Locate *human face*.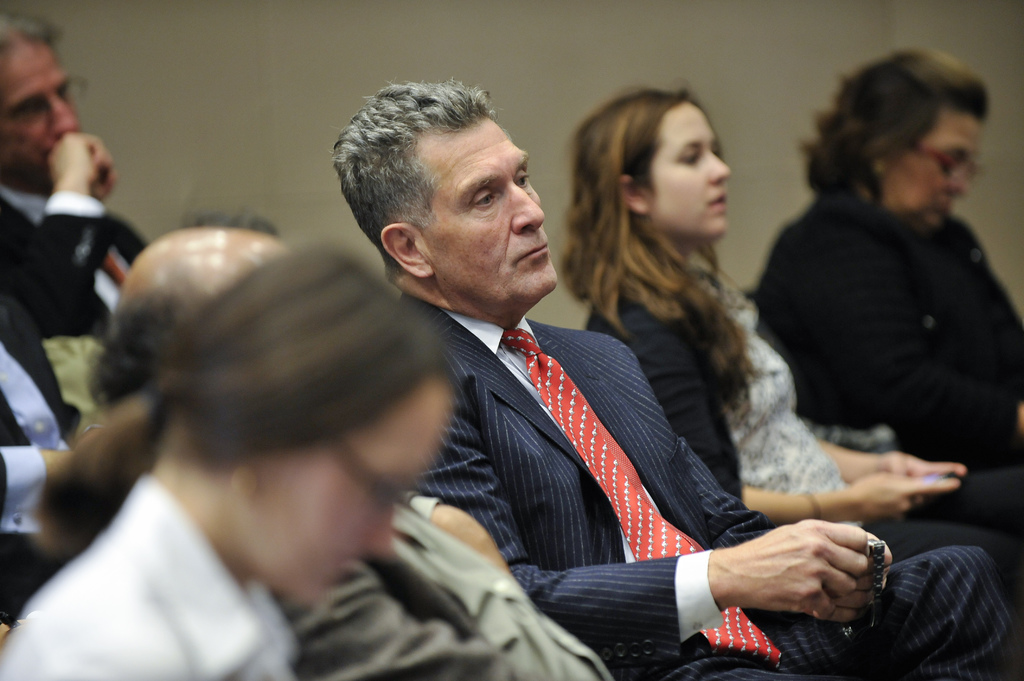
Bounding box: (884, 108, 981, 232).
